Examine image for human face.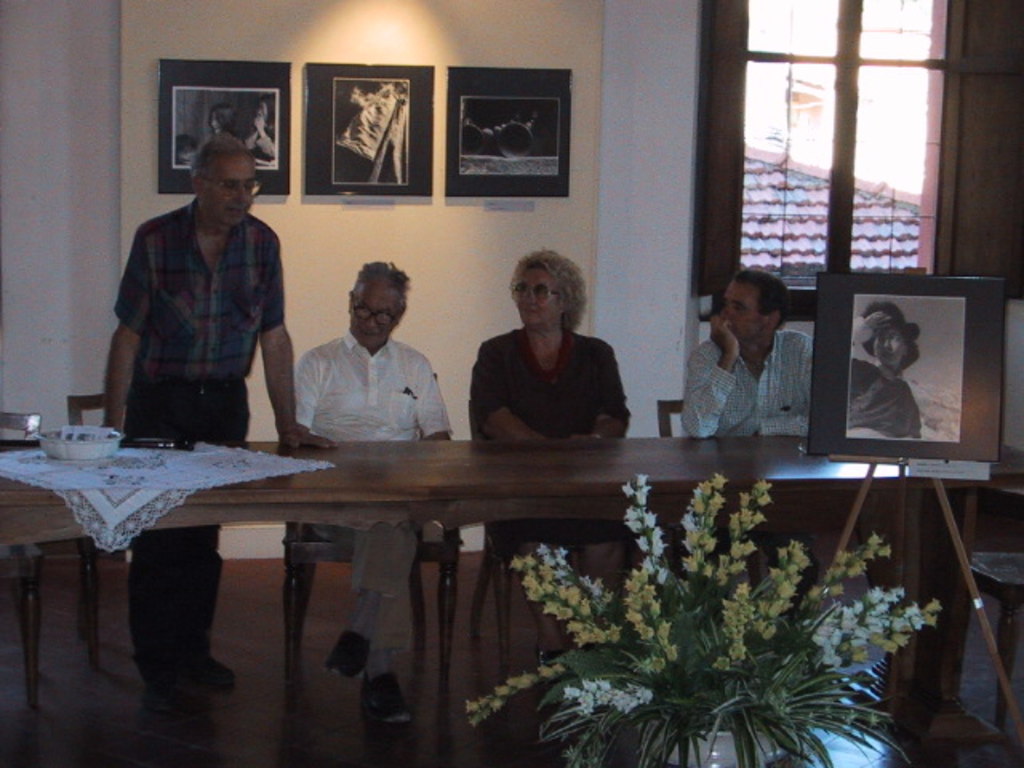
Examination result: [left=205, top=150, right=254, bottom=219].
